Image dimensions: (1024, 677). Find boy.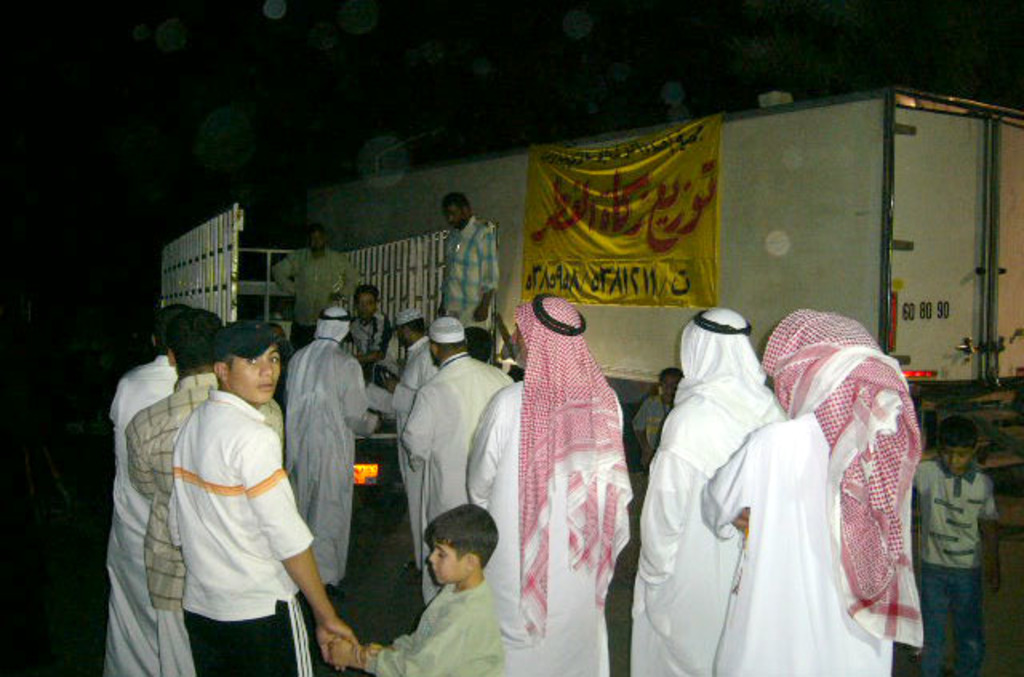
629:368:683:469.
